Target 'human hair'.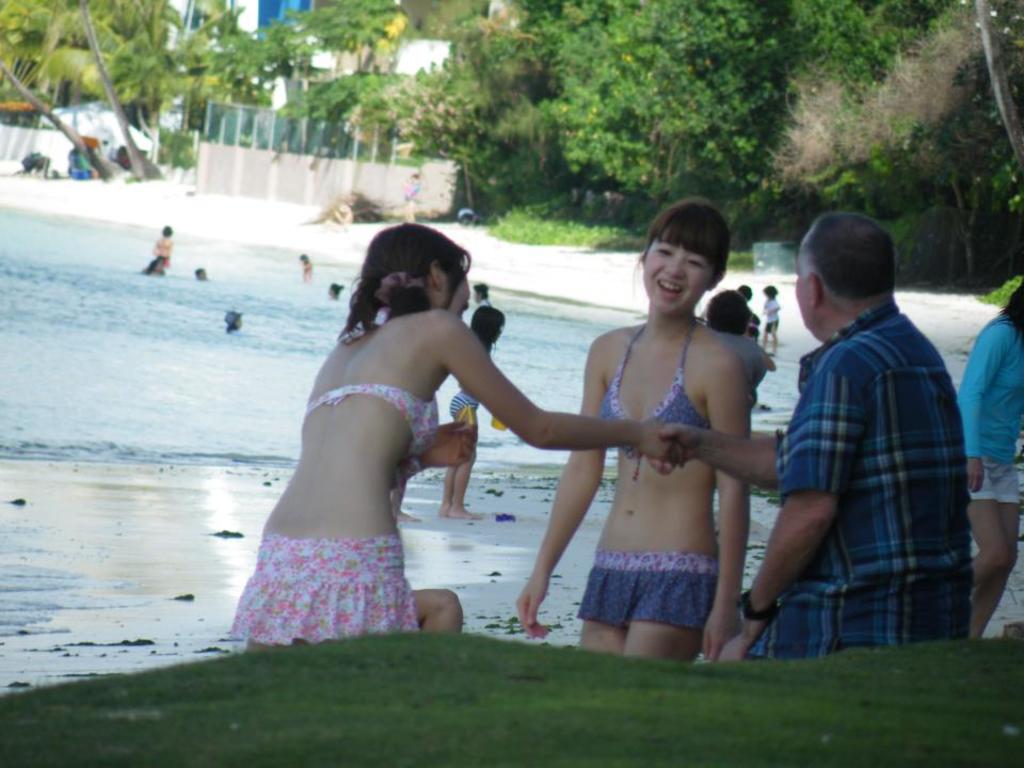
Target region: left=705, top=288, right=754, bottom=336.
